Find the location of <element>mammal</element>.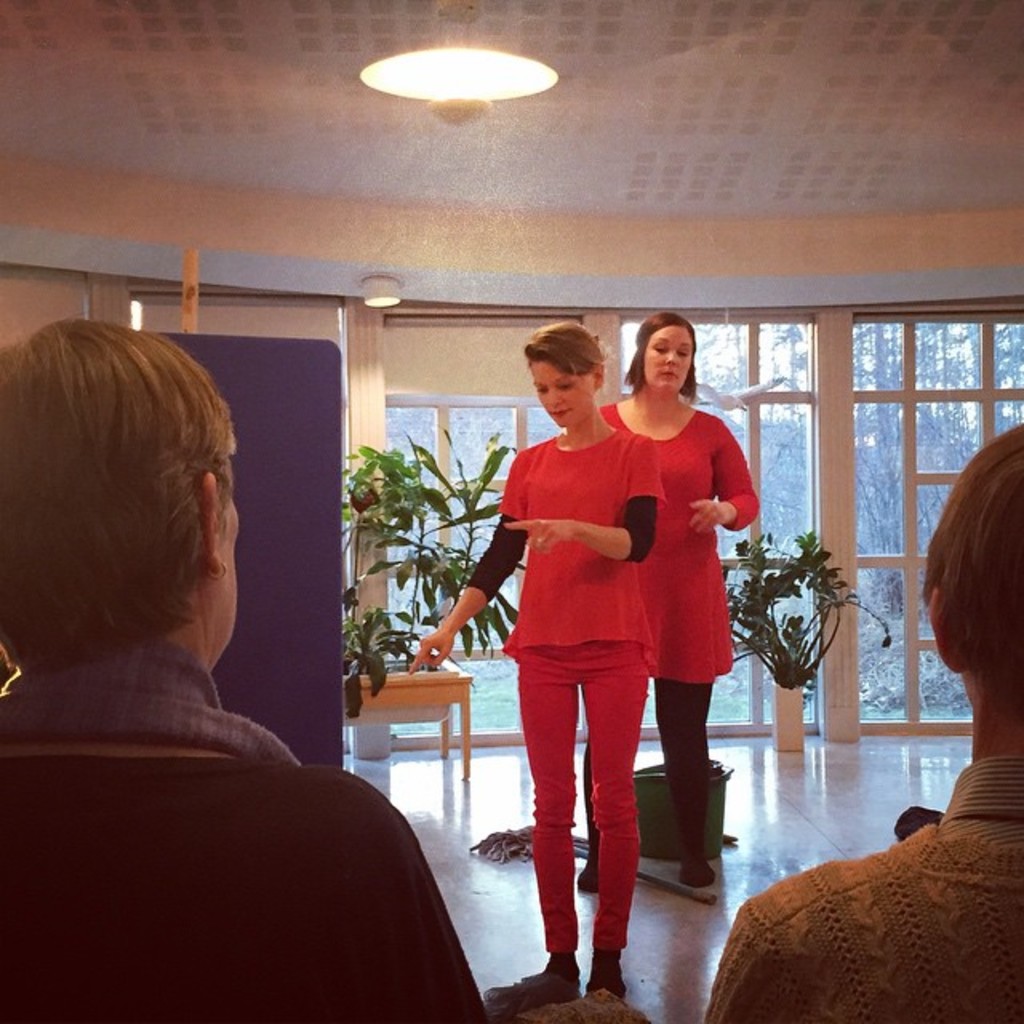
Location: bbox(0, 314, 288, 768).
